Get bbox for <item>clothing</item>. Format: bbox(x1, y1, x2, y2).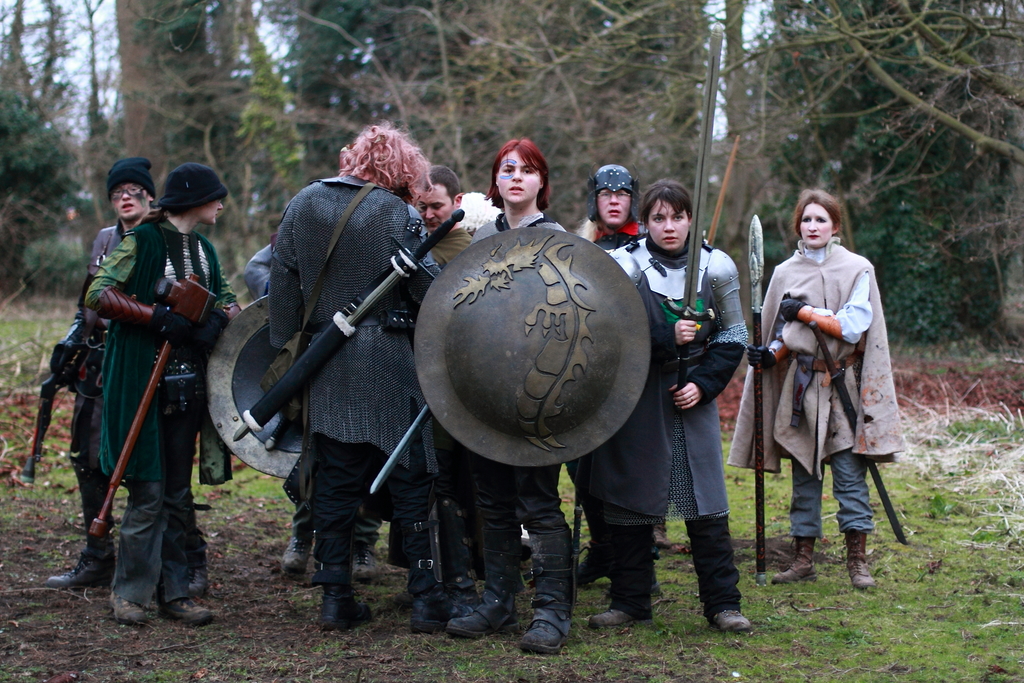
bbox(725, 238, 911, 486).
